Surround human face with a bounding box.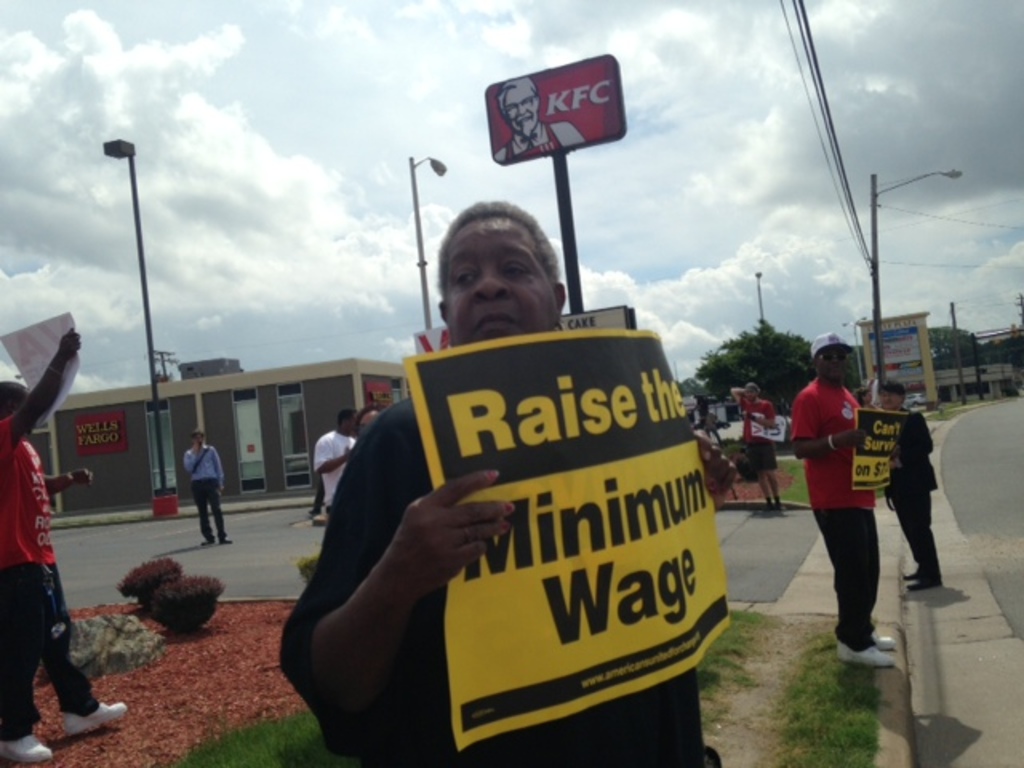
[202, 429, 203, 446].
